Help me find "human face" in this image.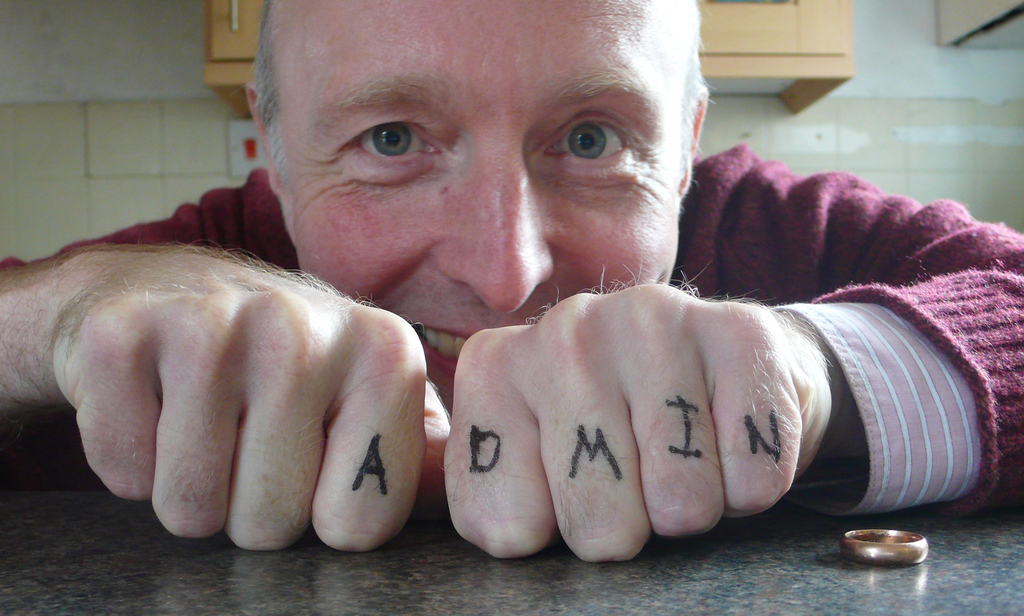
Found it: [265, 0, 697, 419].
